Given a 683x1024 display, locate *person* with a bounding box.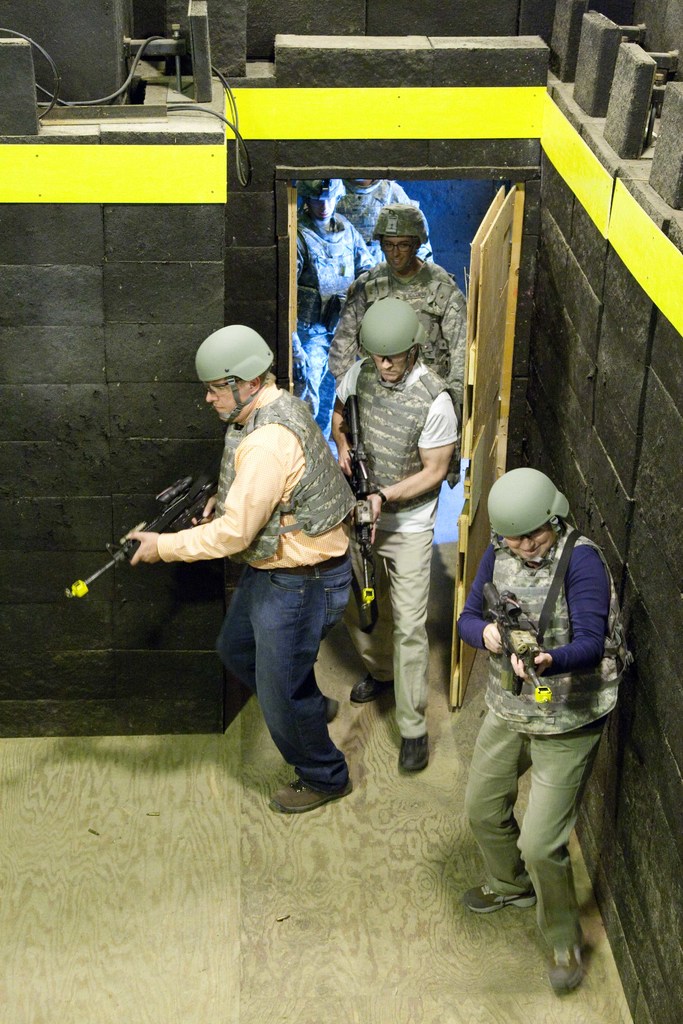
Located: (129, 321, 354, 818).
